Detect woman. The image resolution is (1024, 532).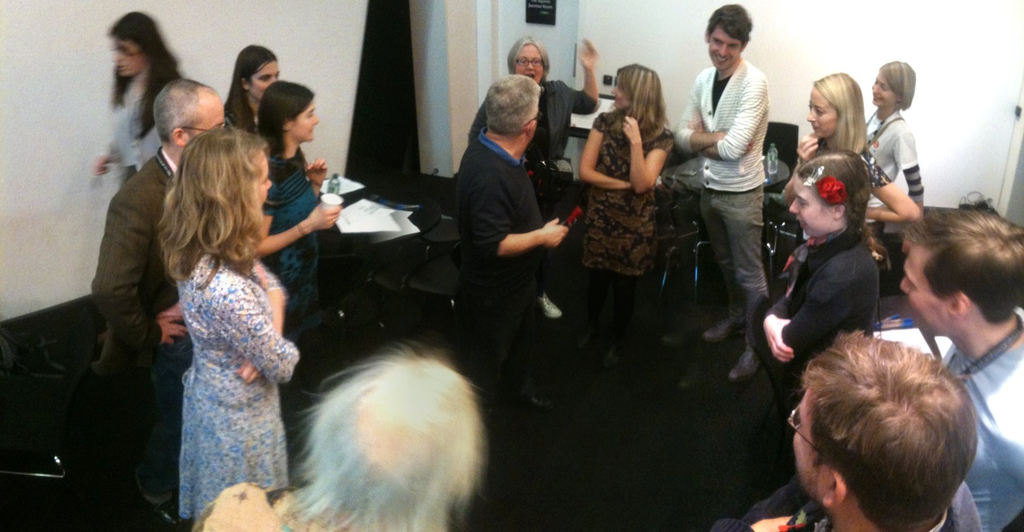
region(93, 4, 184, 183).
